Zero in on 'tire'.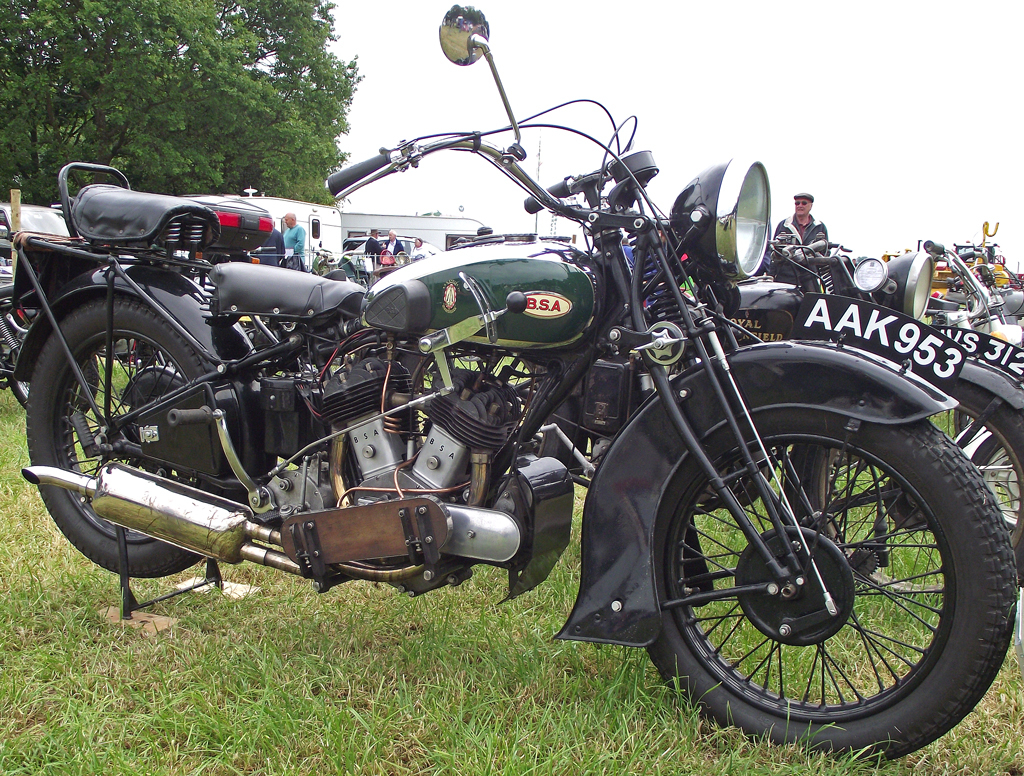
Zeroed in: [26,292,243,575].
